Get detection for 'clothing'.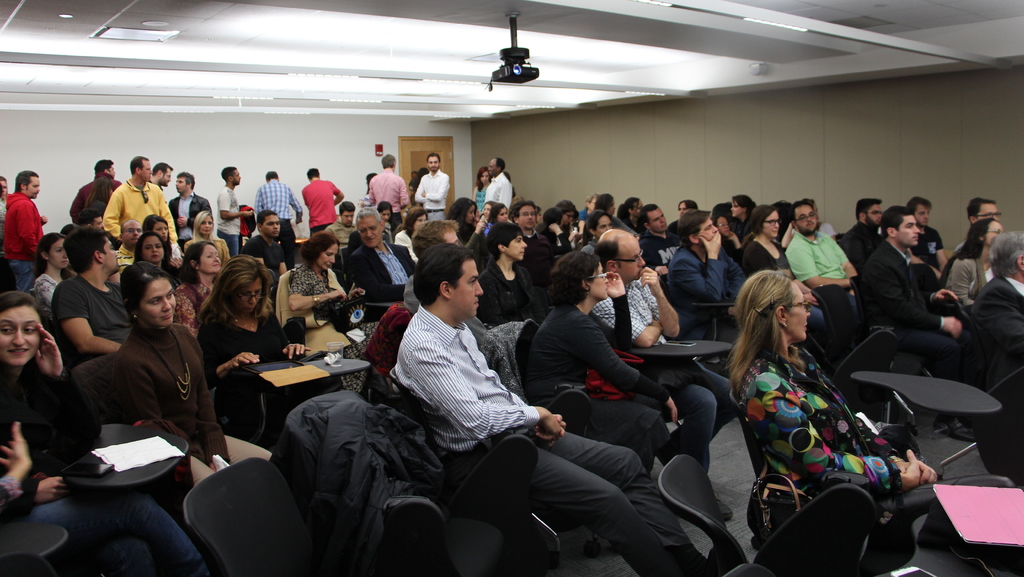
Detection: 350, 240, 422, 304.
